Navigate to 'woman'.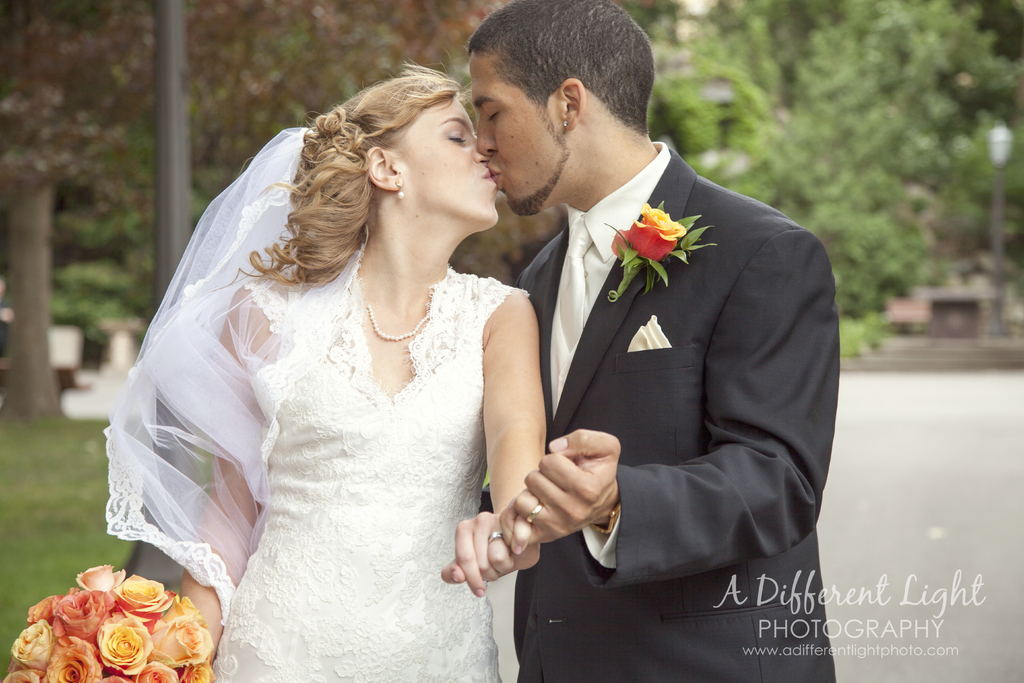
Navigation target: box(90, 62, 566, 682).
